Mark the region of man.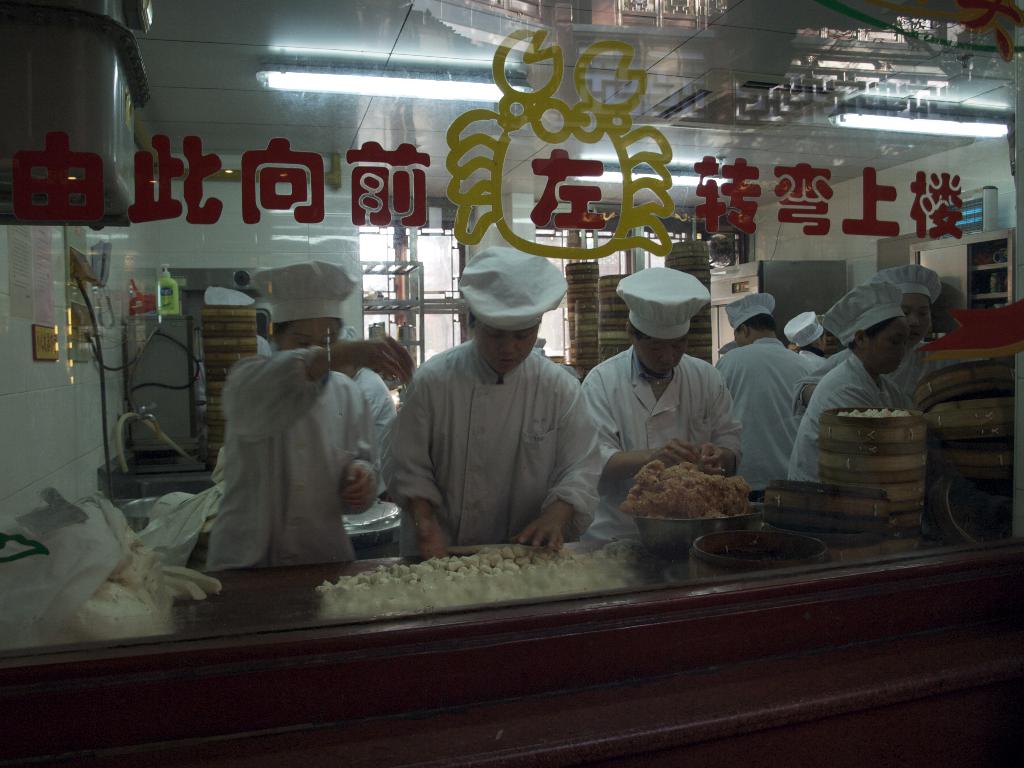
Region: x1=374, y1=245, x2=624, y2=556.
